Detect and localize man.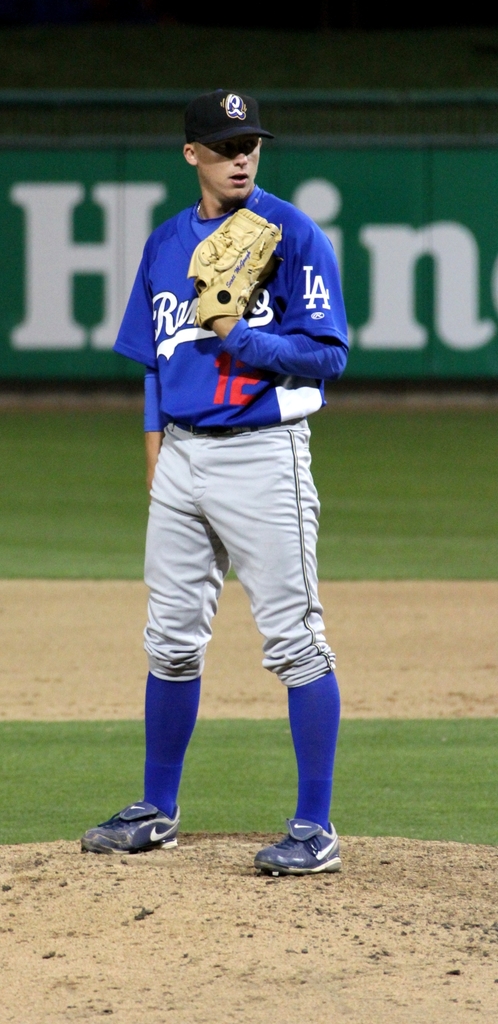
Localized at <box>74,87,358,876</box>.
